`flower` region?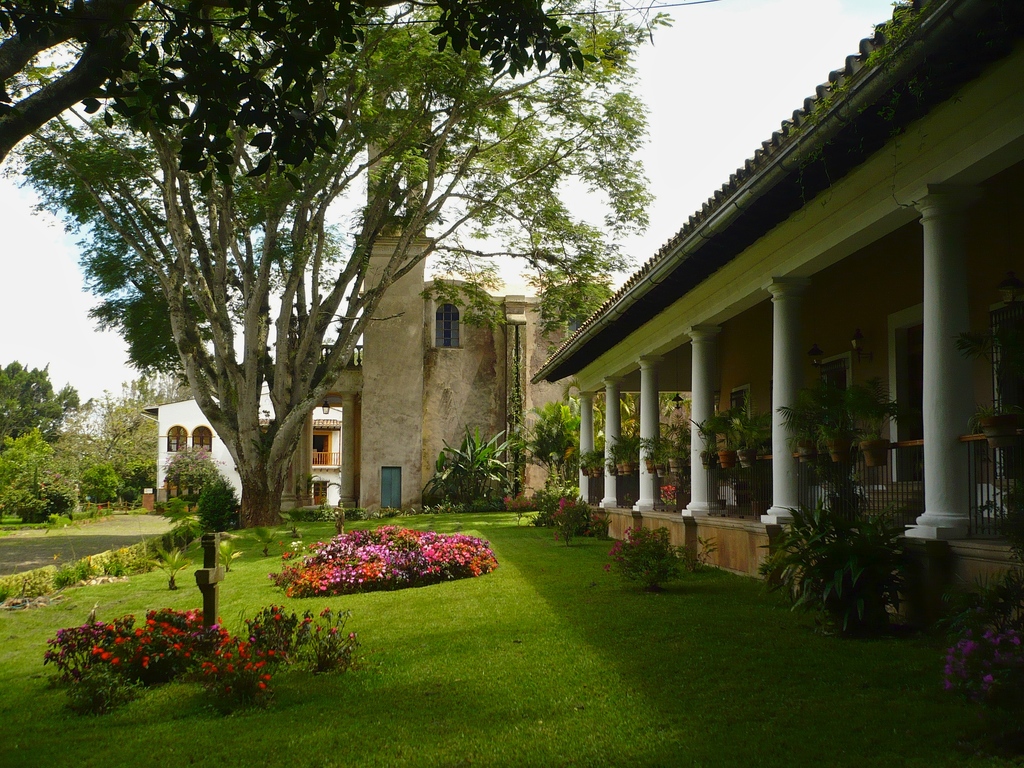
Rect(71, 641, 76, 647)
